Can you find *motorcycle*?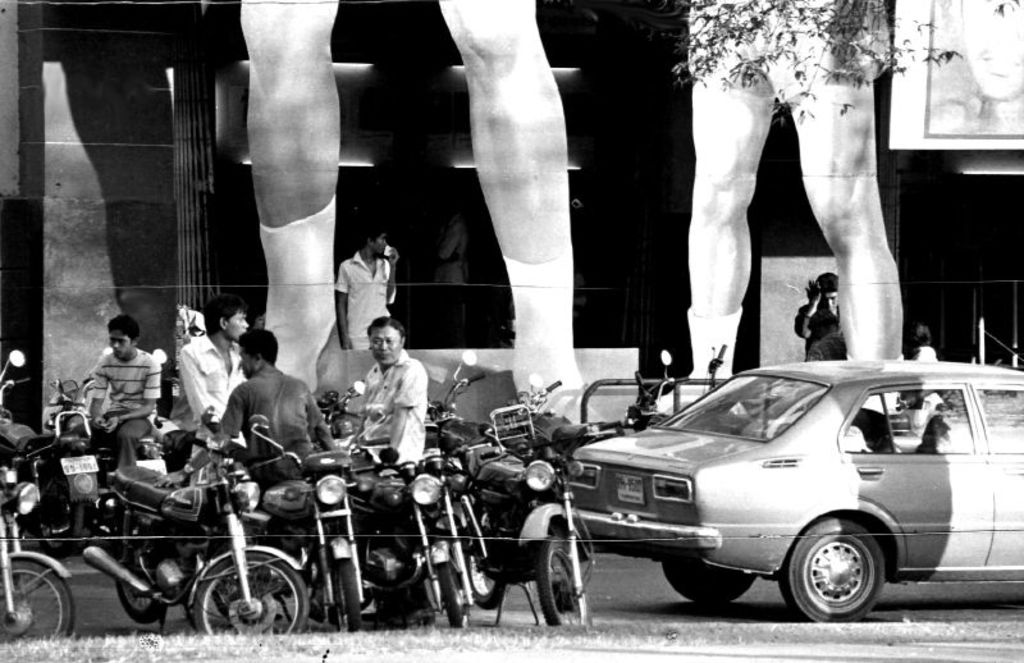
Yes, bounding box: left=502, top=376, right=584, bottom=447.
